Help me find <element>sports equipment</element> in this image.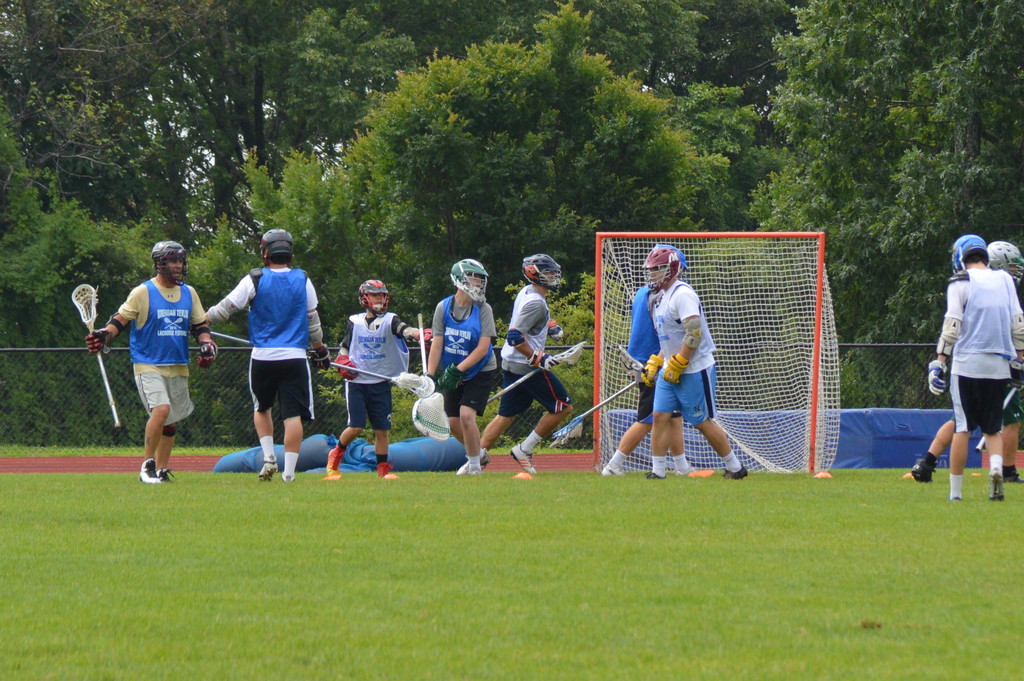
Found it: BBox(659, 353, 687, 383).
